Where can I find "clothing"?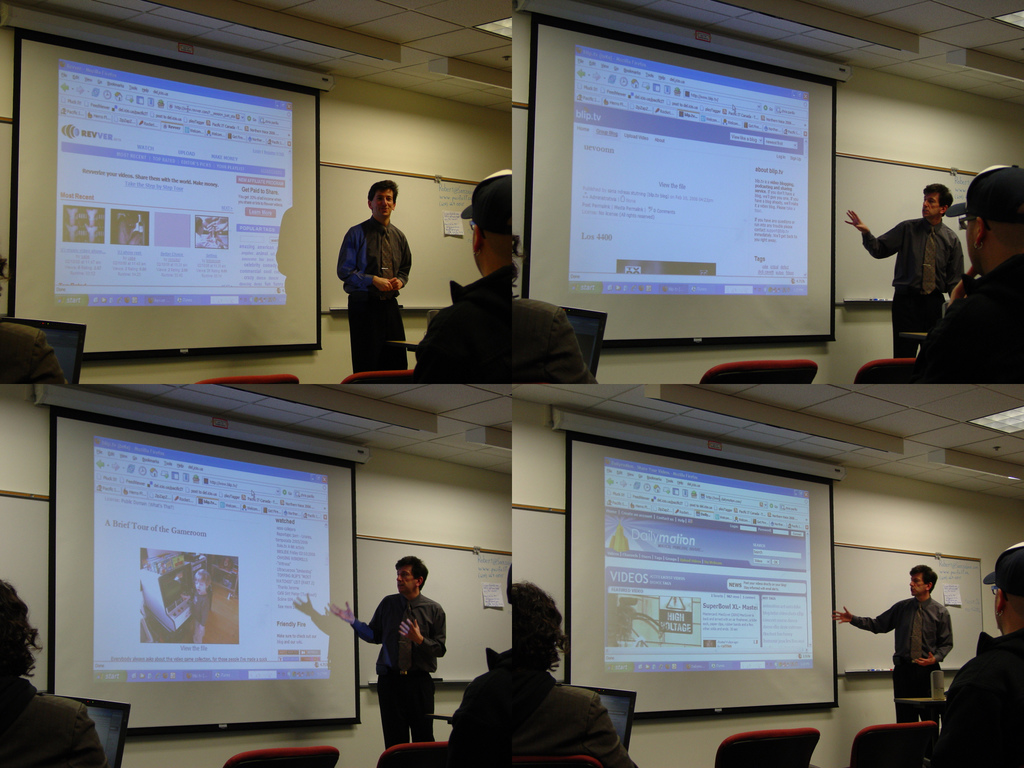
You can find it at locate(0, 312, 65, 385).
